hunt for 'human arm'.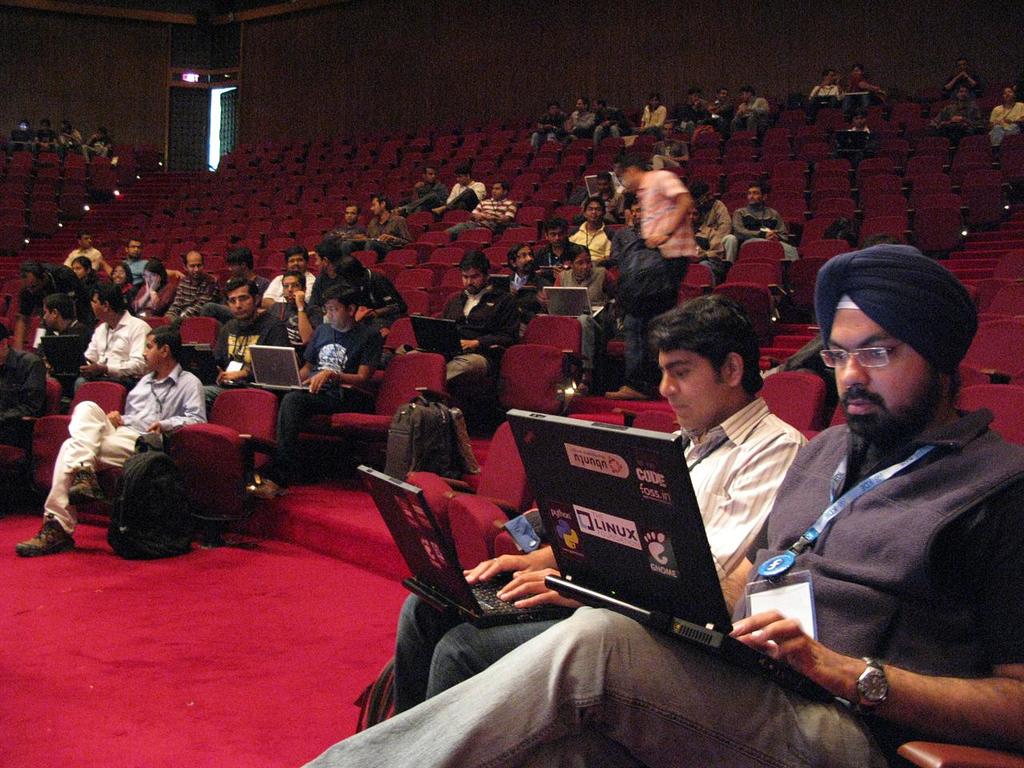
Hunted down at (x1=142, y1=374, x2=210, y2=436).
